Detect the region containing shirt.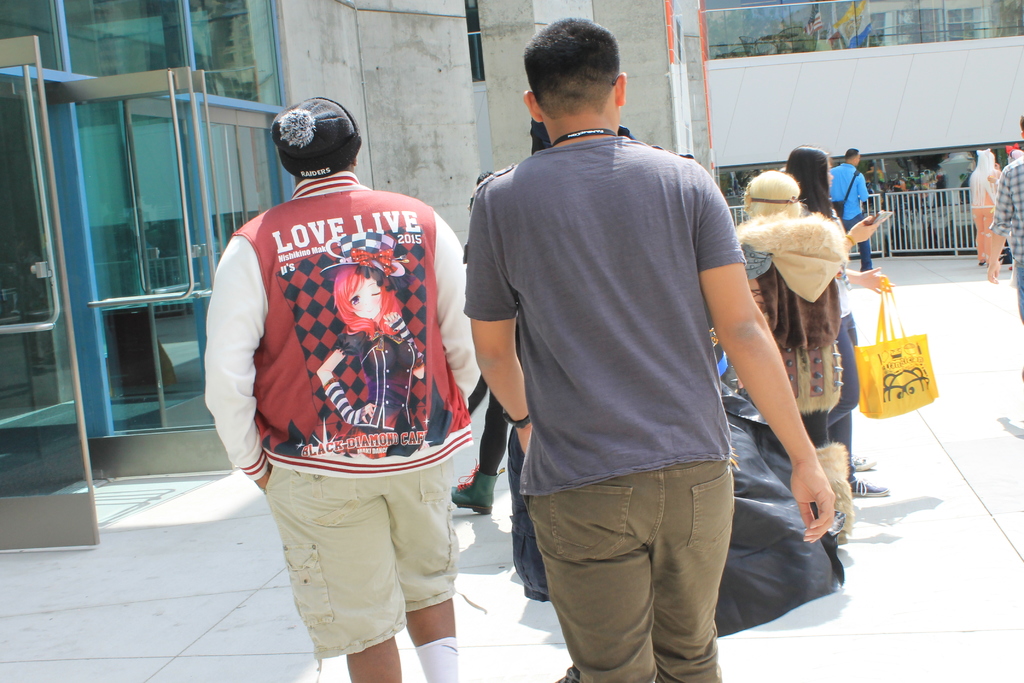
<region>988, 156, 1023, 259</region>.
